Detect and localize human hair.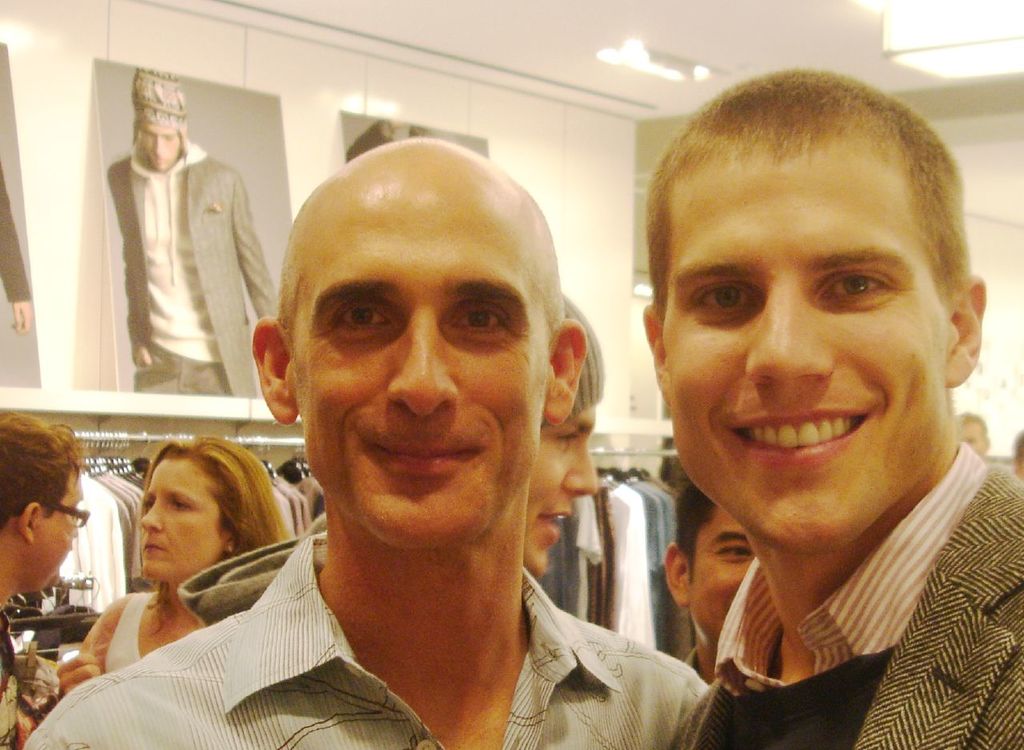
Localized at 670:482:717:588.
